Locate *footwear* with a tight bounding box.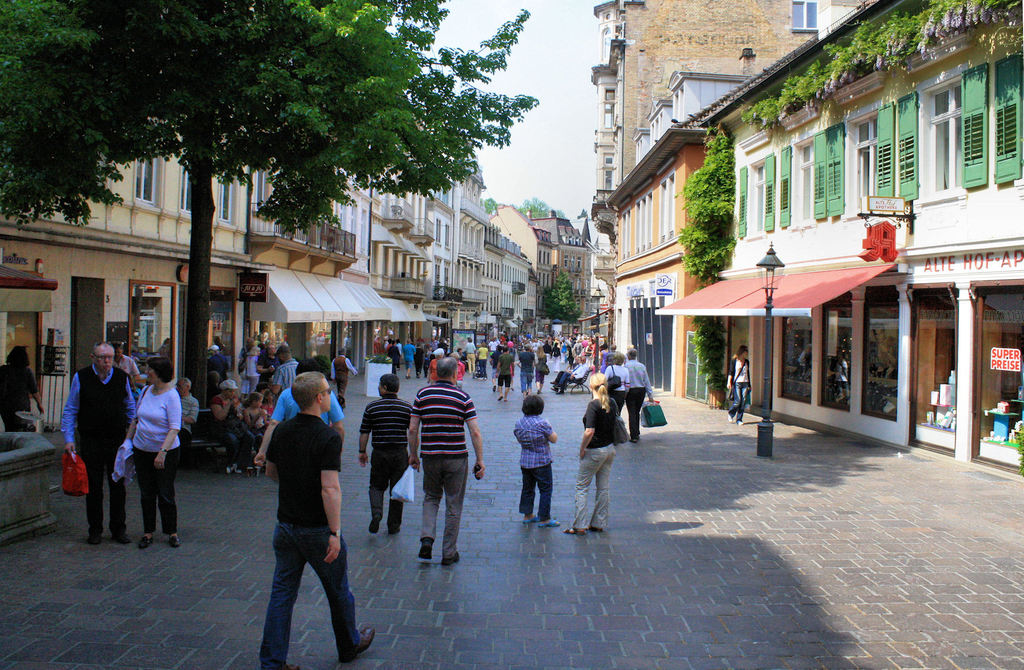
box=[168, 534, 180, 549].
